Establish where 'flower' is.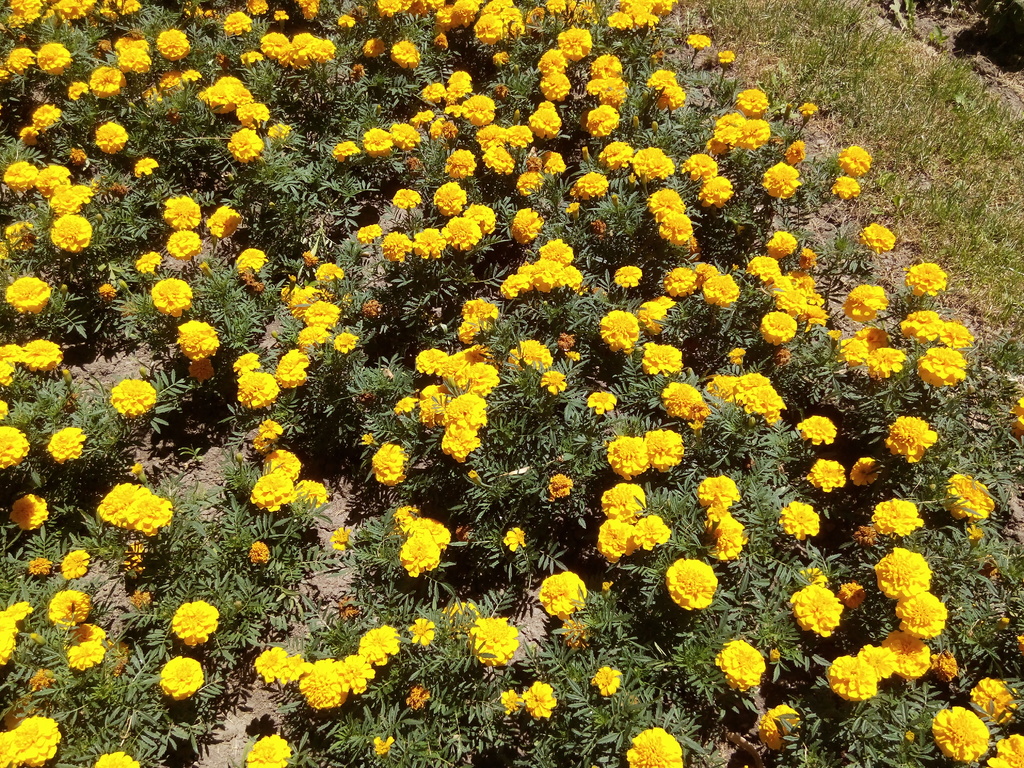
Established at <region>829, 653, 882, 705</region>.
